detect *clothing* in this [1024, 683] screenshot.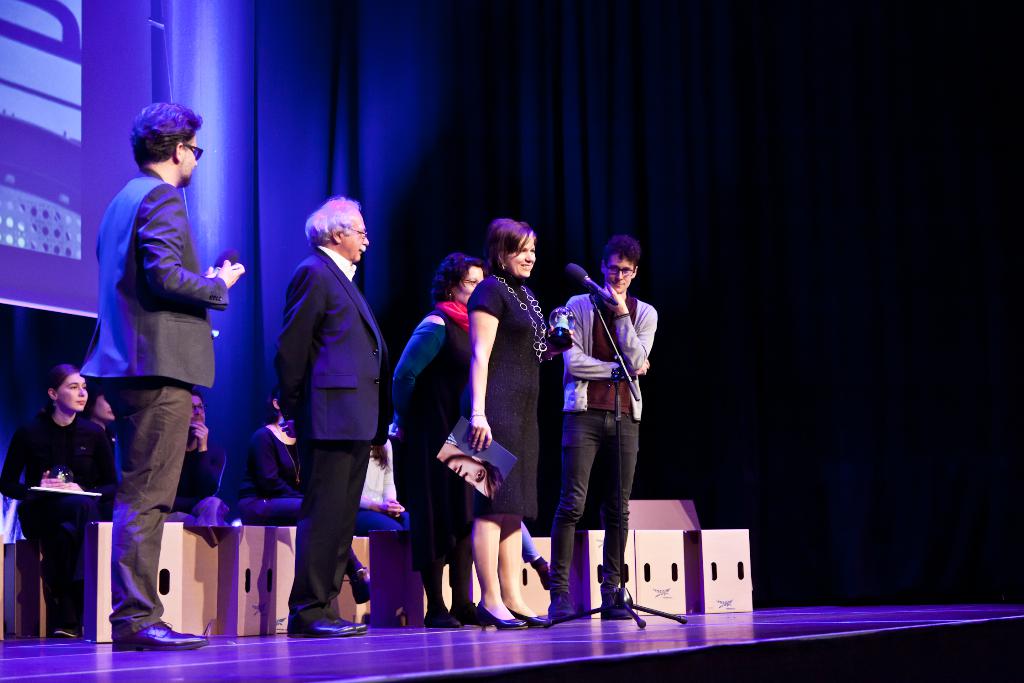
Detection: pyautogui.locateOnScreen(547, 288, 657, 598).
